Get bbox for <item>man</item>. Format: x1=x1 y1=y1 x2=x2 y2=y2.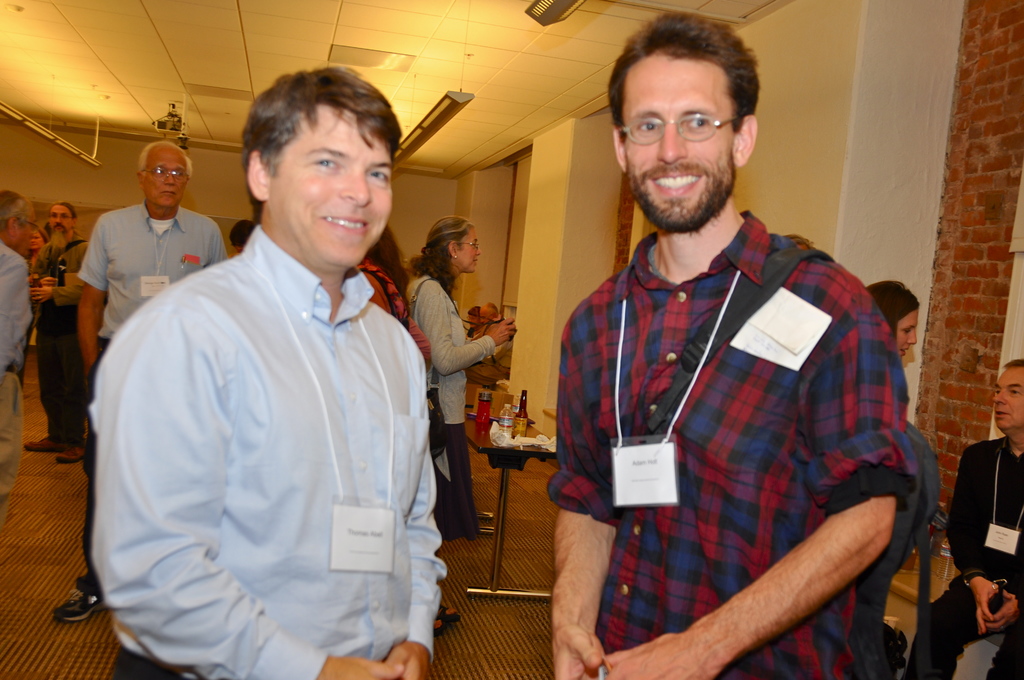
x1=19 y1=200 x2=92 y2=460.
